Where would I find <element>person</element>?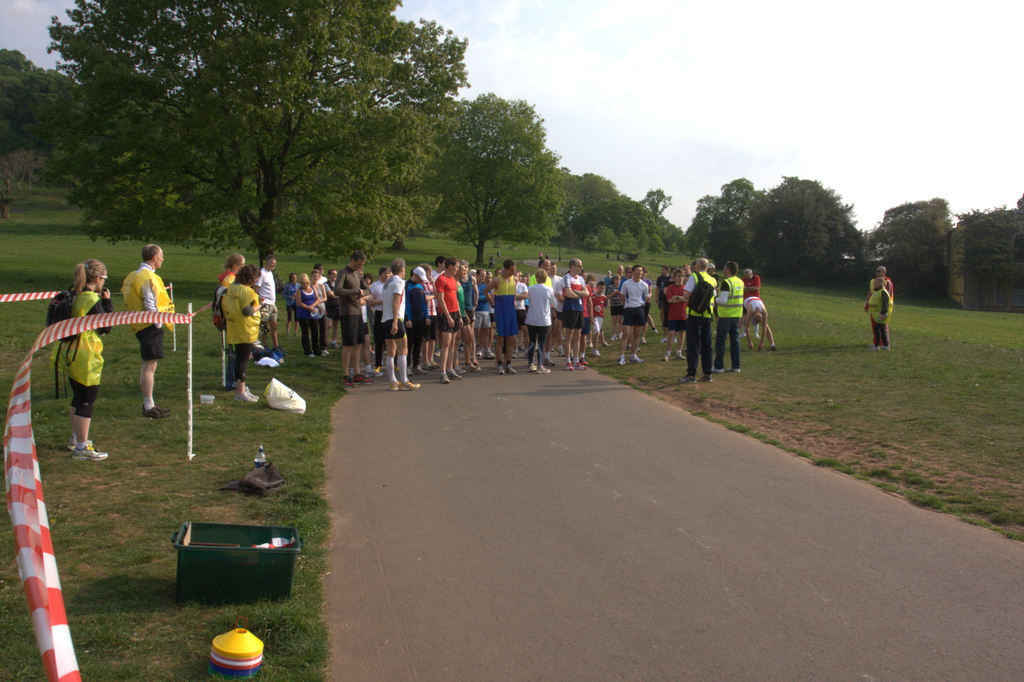
At x1=863, y1=266, x2=897, y2=311.
